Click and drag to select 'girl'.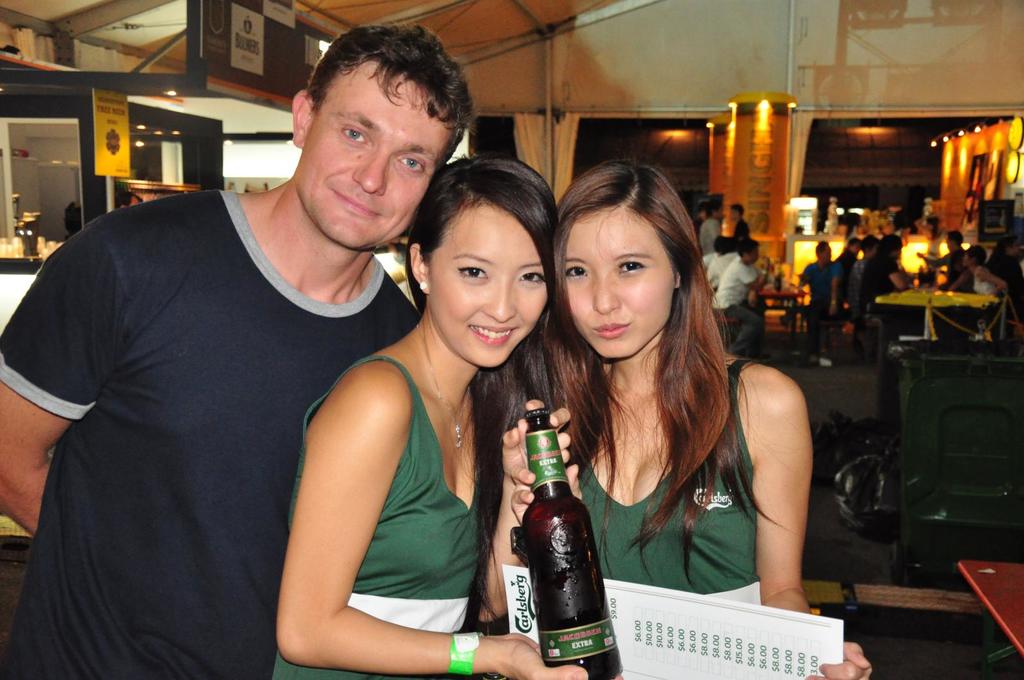
Selection: l=963, t=243, r=1002, b=335.
